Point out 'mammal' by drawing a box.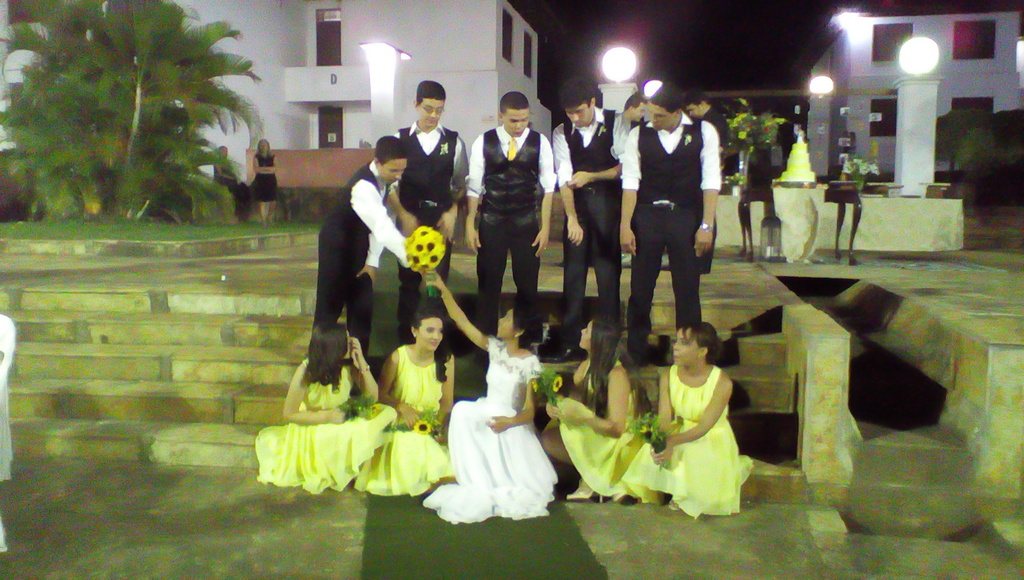
(539,310,656,503).
